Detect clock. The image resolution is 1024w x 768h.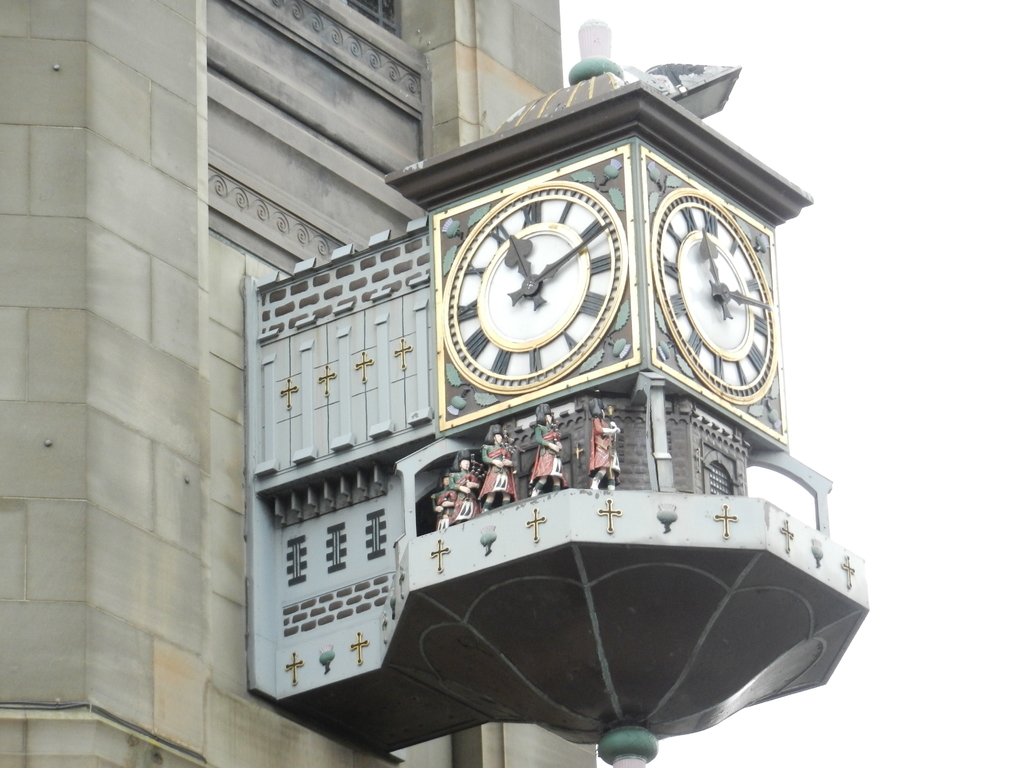
box(443, 147, 651, 435).
